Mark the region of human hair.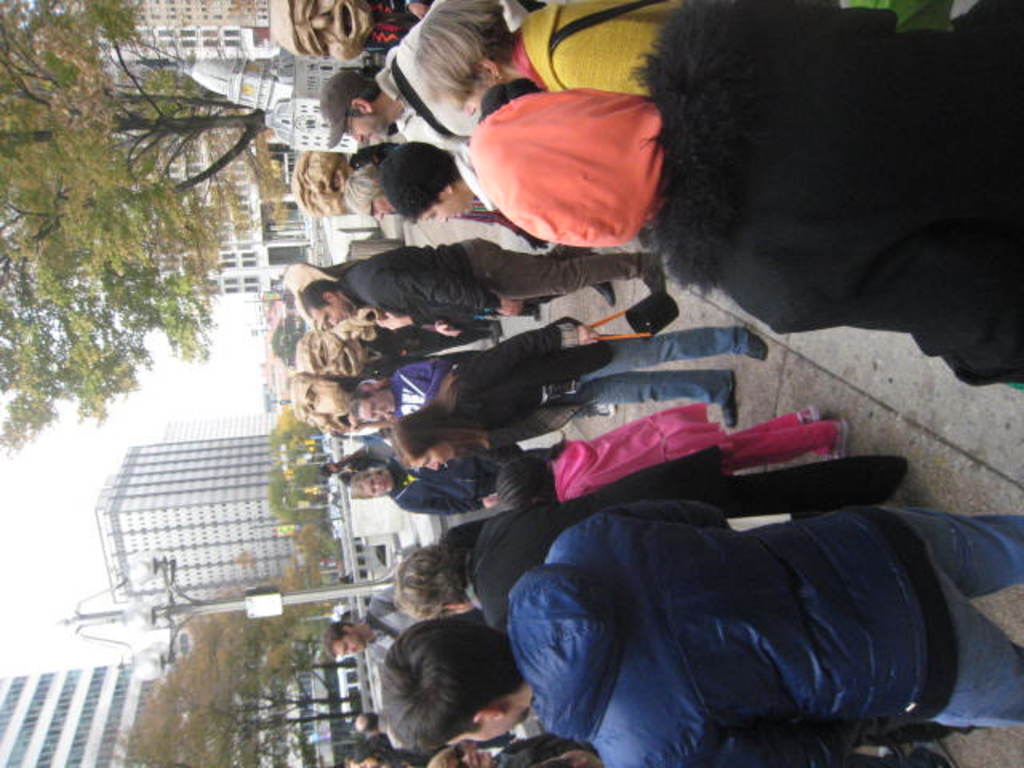
Region: {"left": 347, "top": 472, "right": 378, "bottom": 499}.
